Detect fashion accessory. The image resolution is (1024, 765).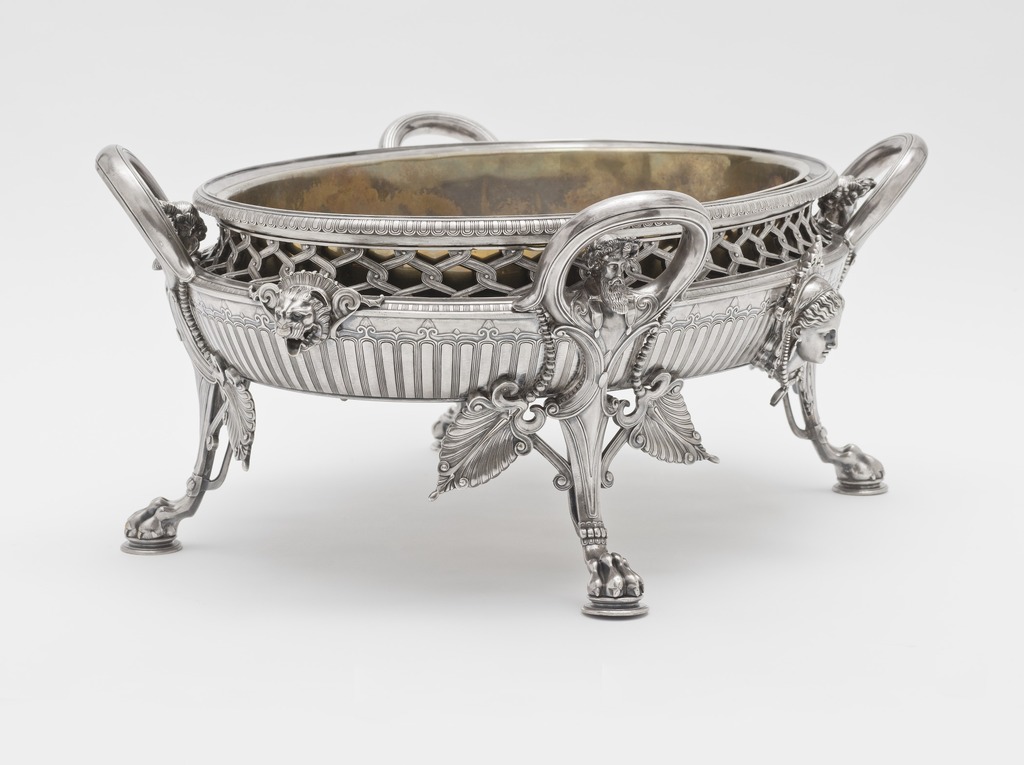
crop(771, 235, 826, 378).
